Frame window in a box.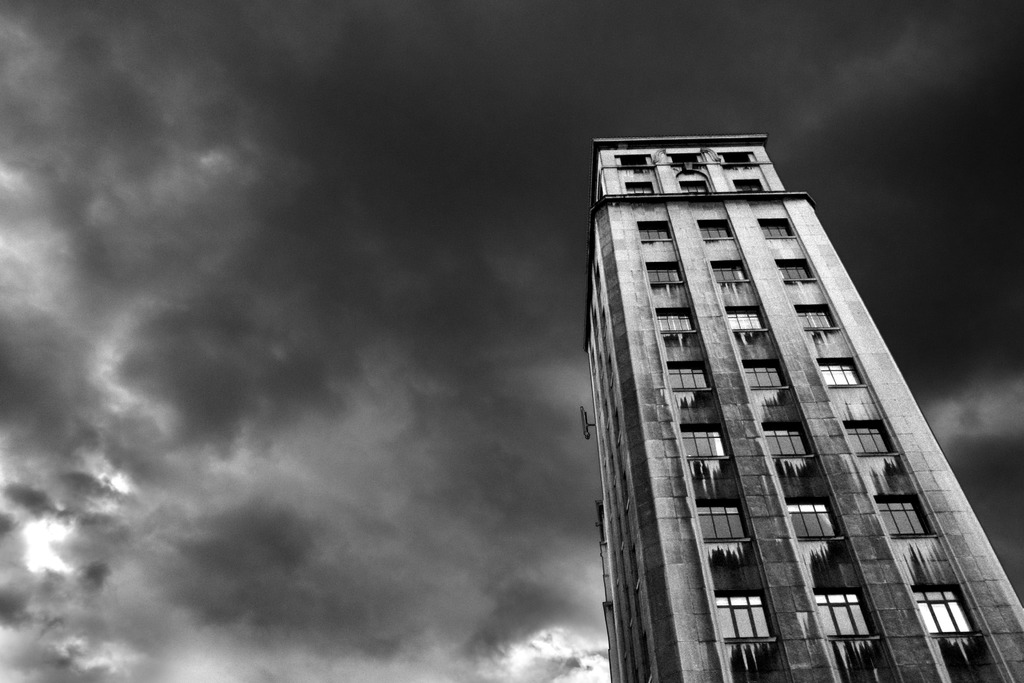
locate(872, 497, 934, 539).
